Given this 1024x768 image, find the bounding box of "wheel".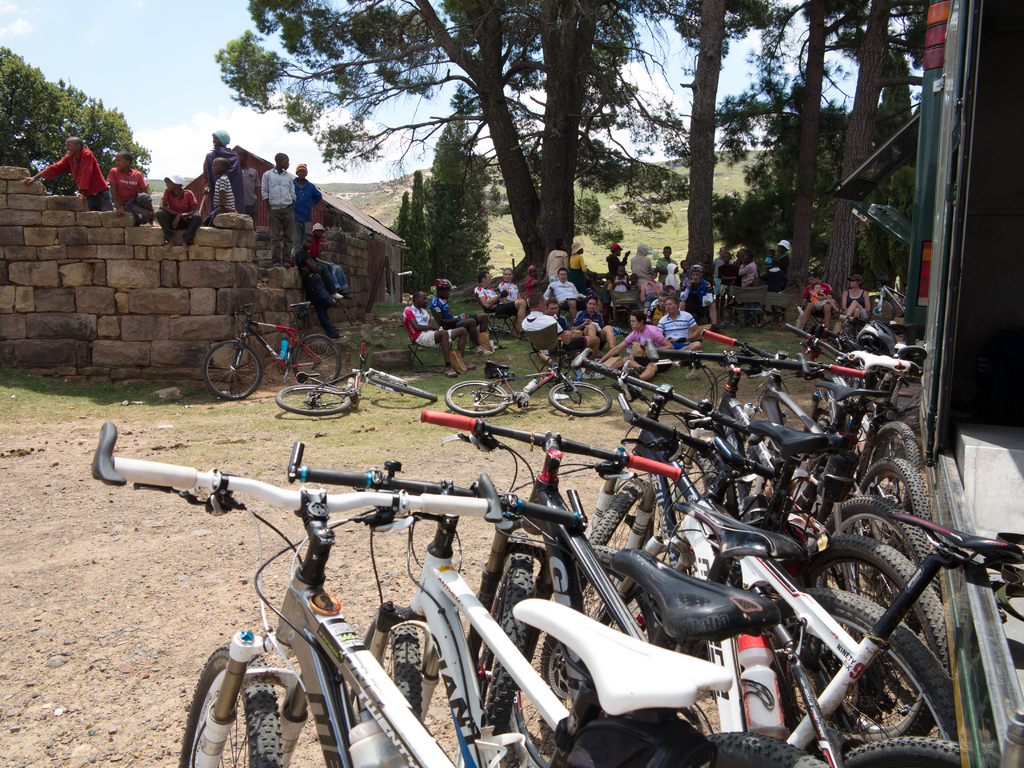
<region>275, 384, 351, 415</region>.
